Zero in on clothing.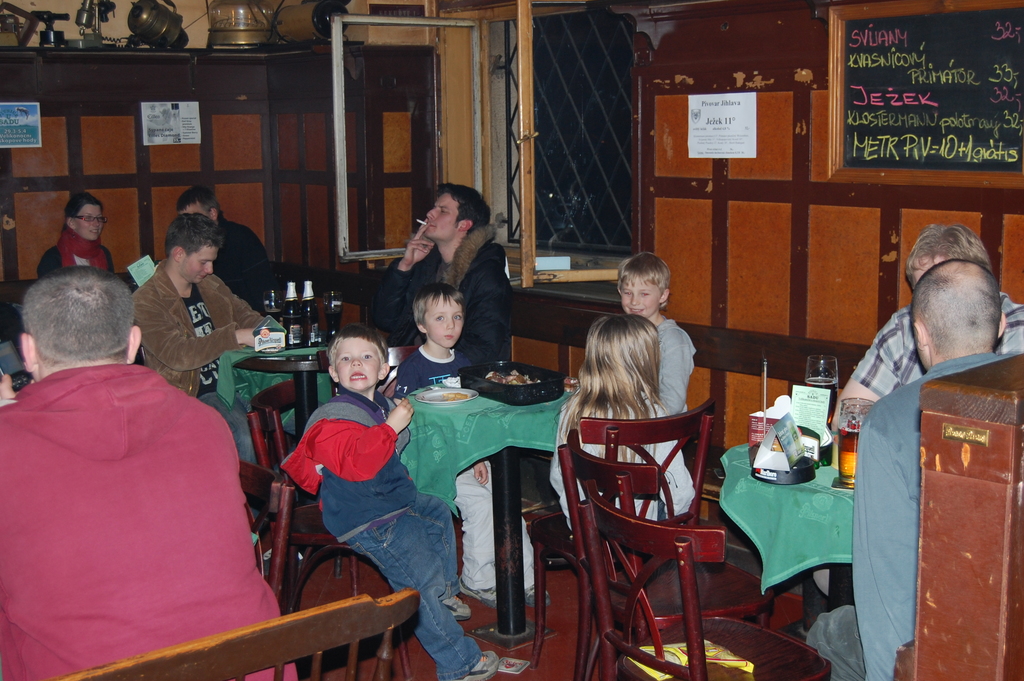
Zeroed in: <region>659, 311, 714, 409</region>.
